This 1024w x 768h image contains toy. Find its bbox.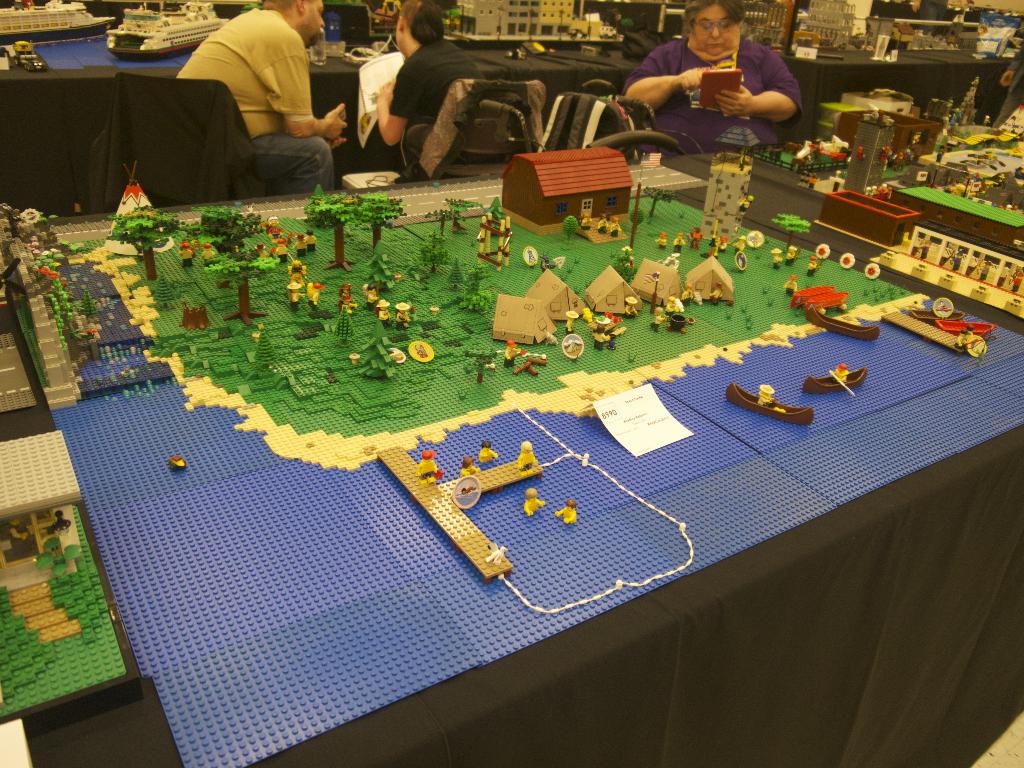
bbox=[342, 284, 357, 313].
